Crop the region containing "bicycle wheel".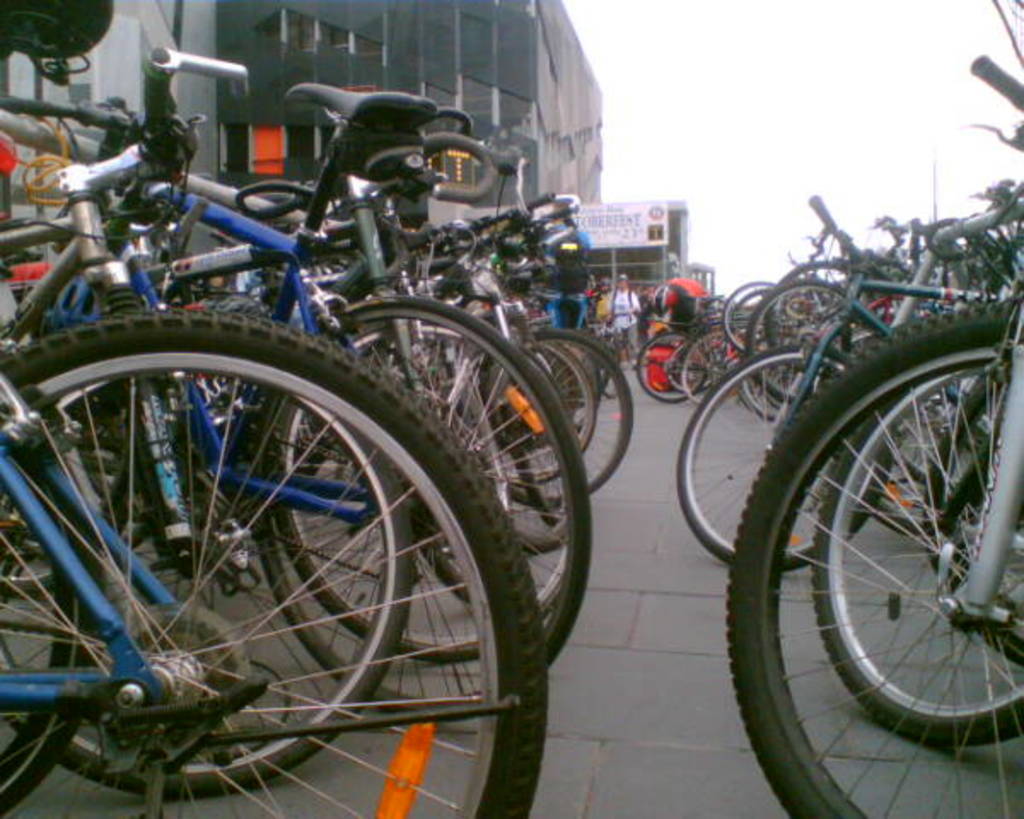
Crop region: [729, 338, 804, 421].
